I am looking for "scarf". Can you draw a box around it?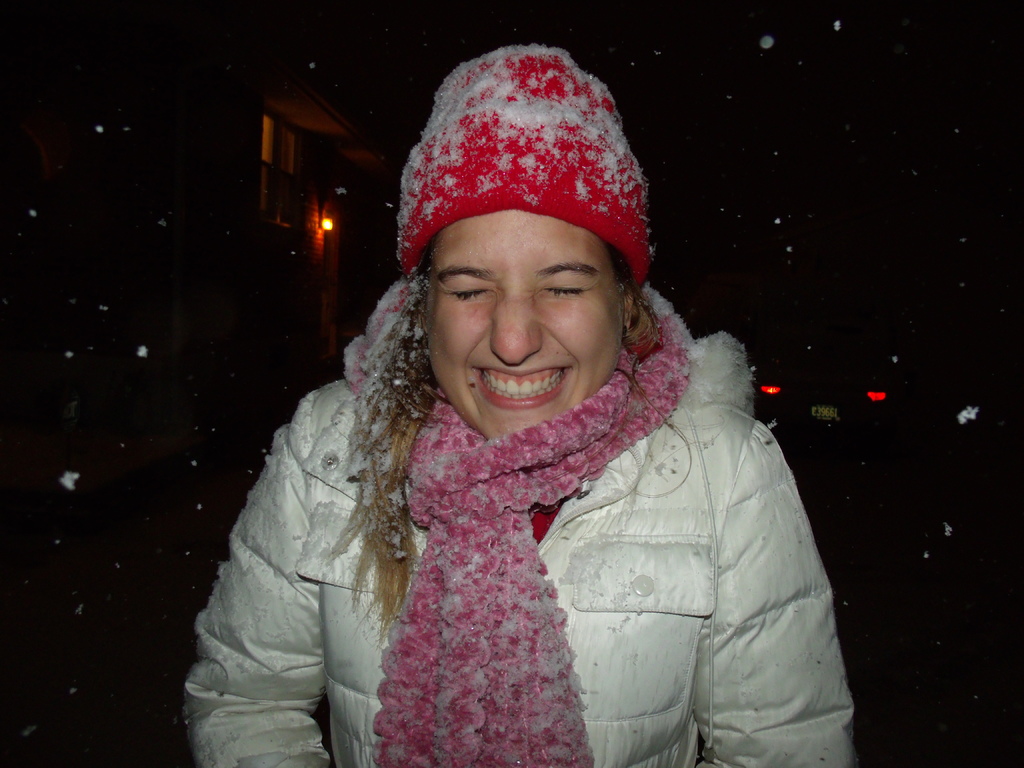
Sure, the bounding box is locate(335, 289, 719, 762).
